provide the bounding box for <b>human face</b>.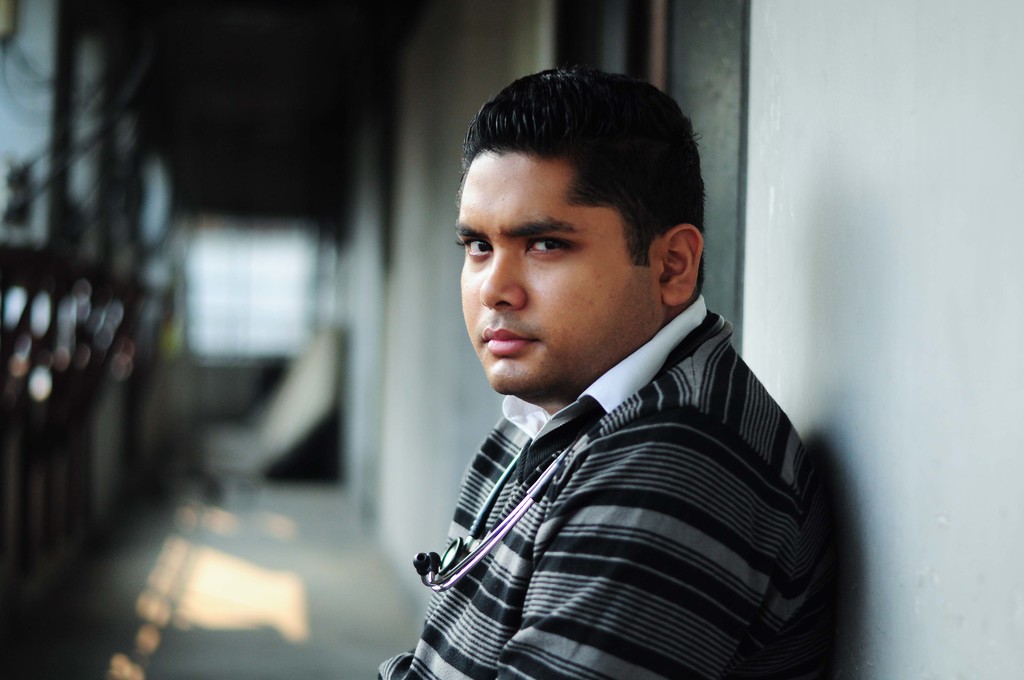
x1=456 y1=150 x2=630 y2=390.
